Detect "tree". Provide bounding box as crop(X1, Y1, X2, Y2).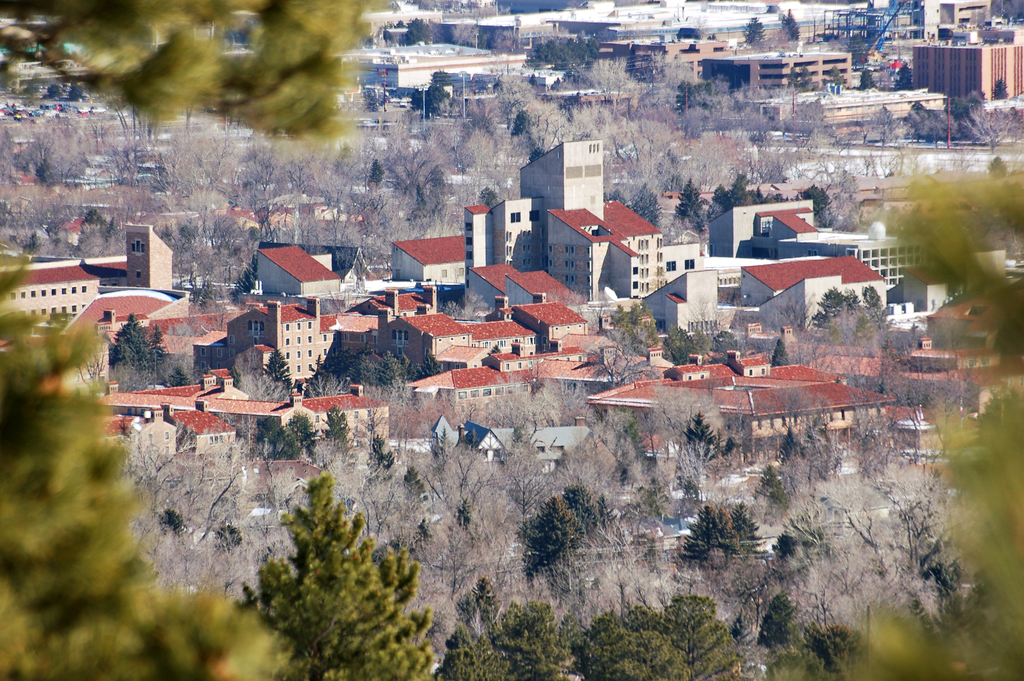
crop(0, 240, 298, 680).
